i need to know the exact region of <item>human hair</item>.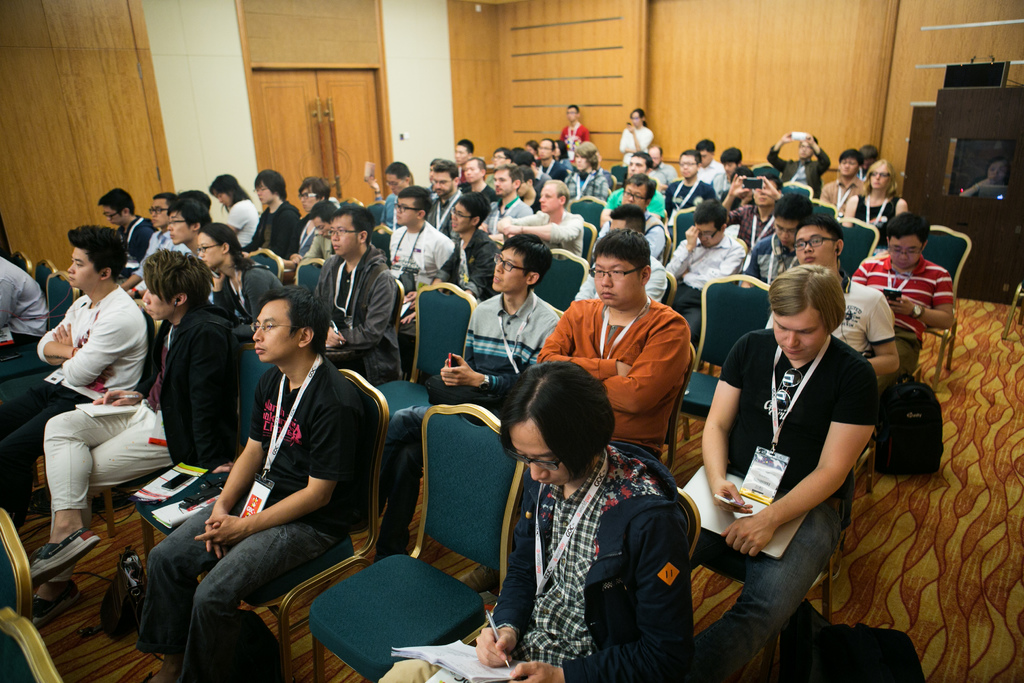
Region: bbox(385, 160, 412, 179).
